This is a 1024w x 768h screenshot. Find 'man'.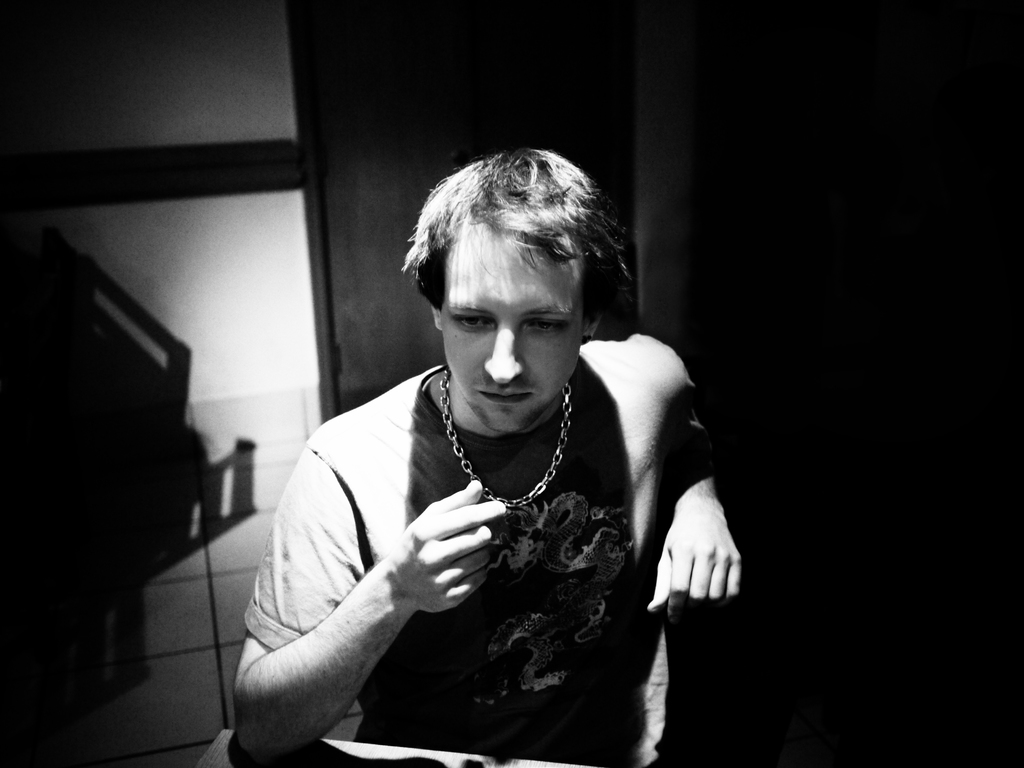
Bounding box: 208 138 769 742.
